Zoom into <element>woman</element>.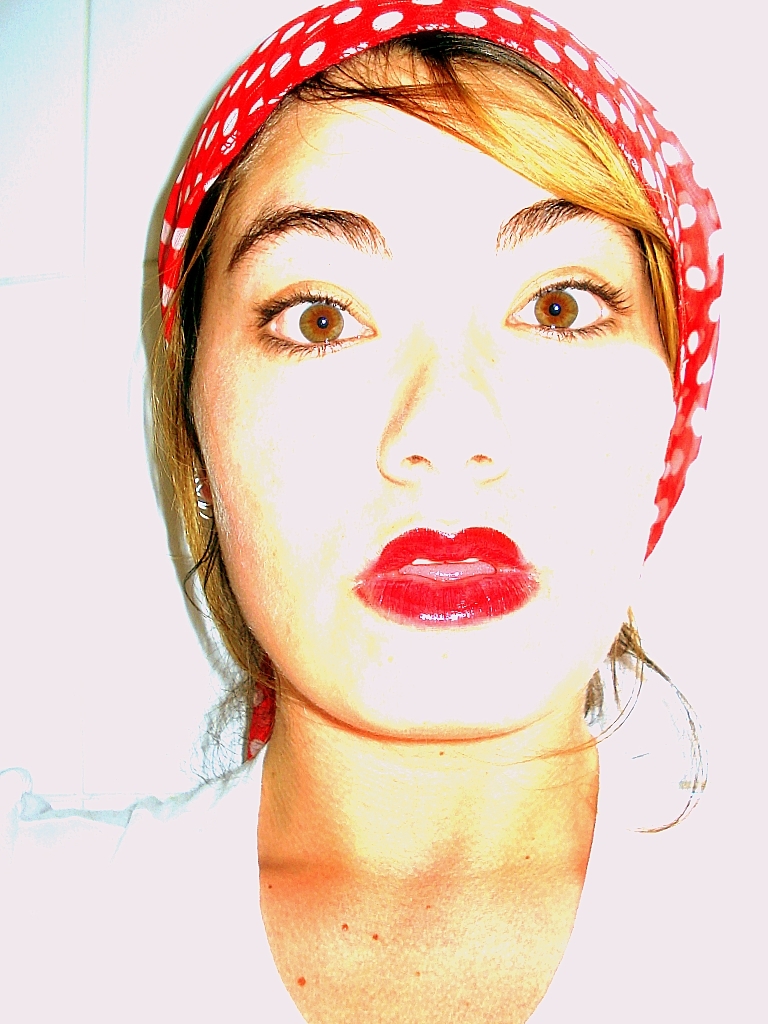
Zoom target: BBox(0, 0, 767, 1009).
